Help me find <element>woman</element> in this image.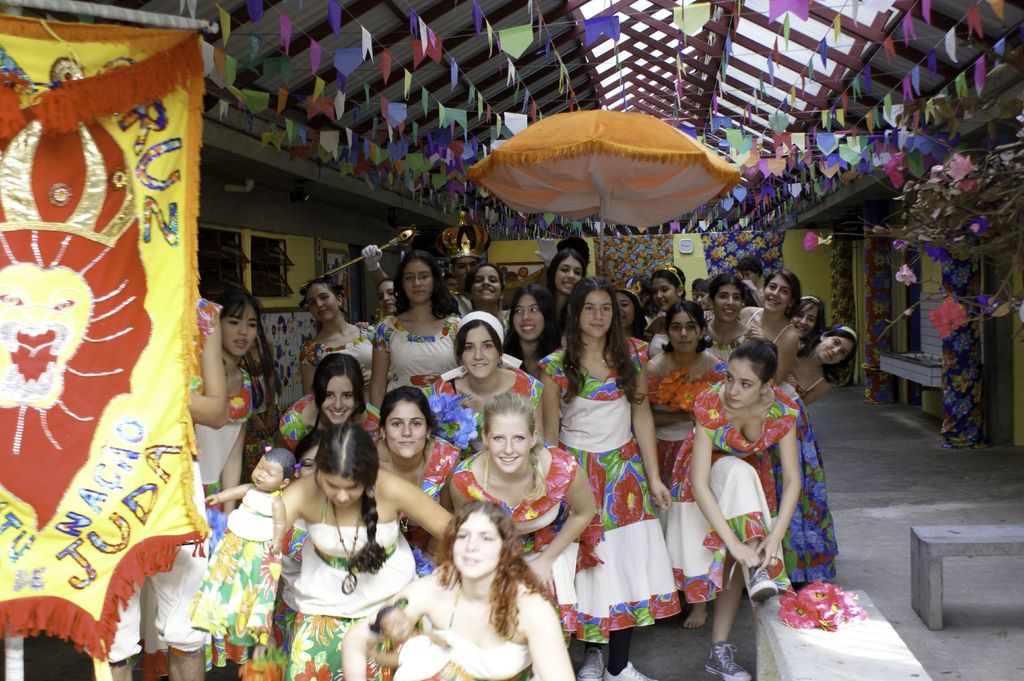
Found it: {"left": 766, "top": 324, "right": 863, "bottom": 576}.
